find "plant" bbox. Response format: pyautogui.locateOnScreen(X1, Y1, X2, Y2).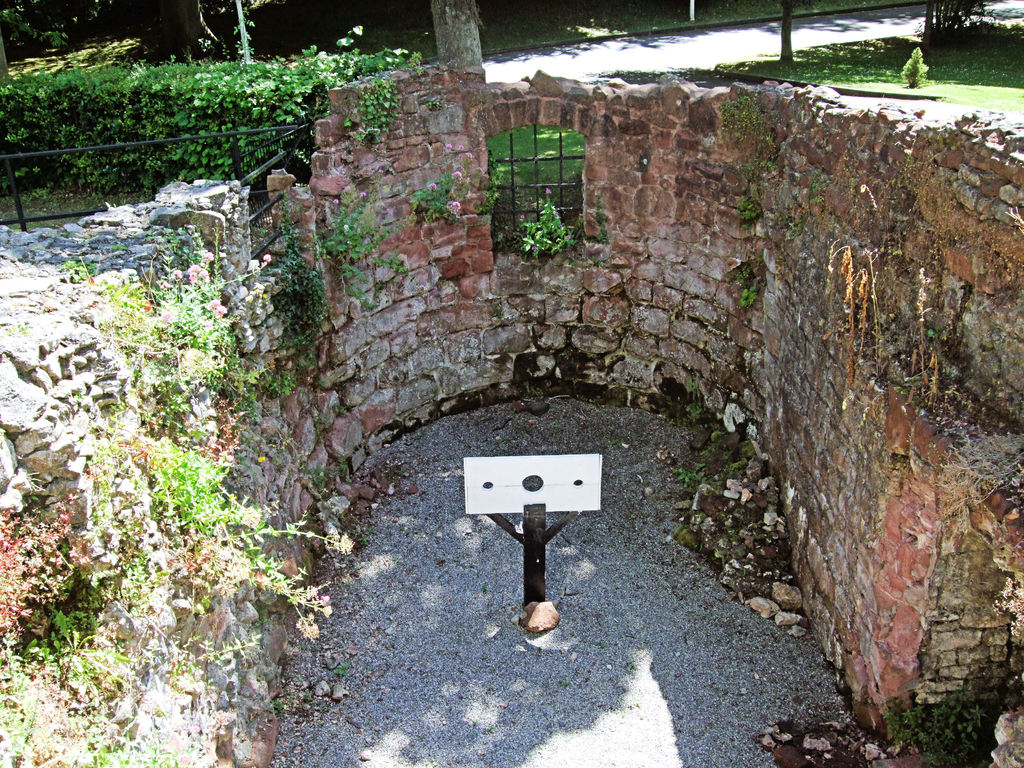
pyautogui.locateOnScreen(324, 184, 410, 304).
